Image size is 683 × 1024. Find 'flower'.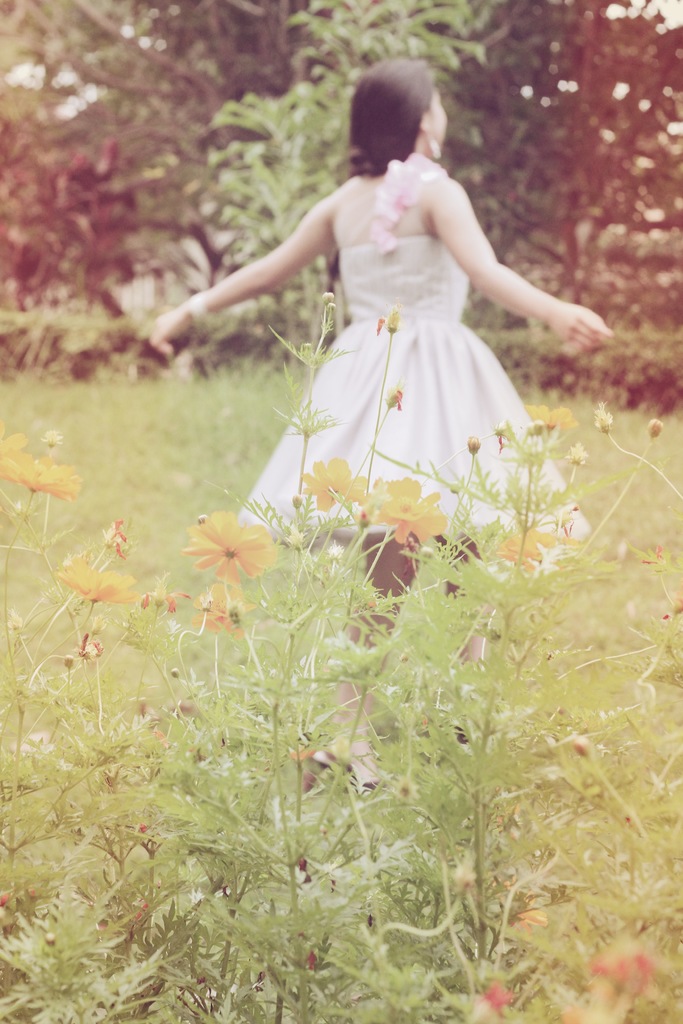
566/732/595/757.
